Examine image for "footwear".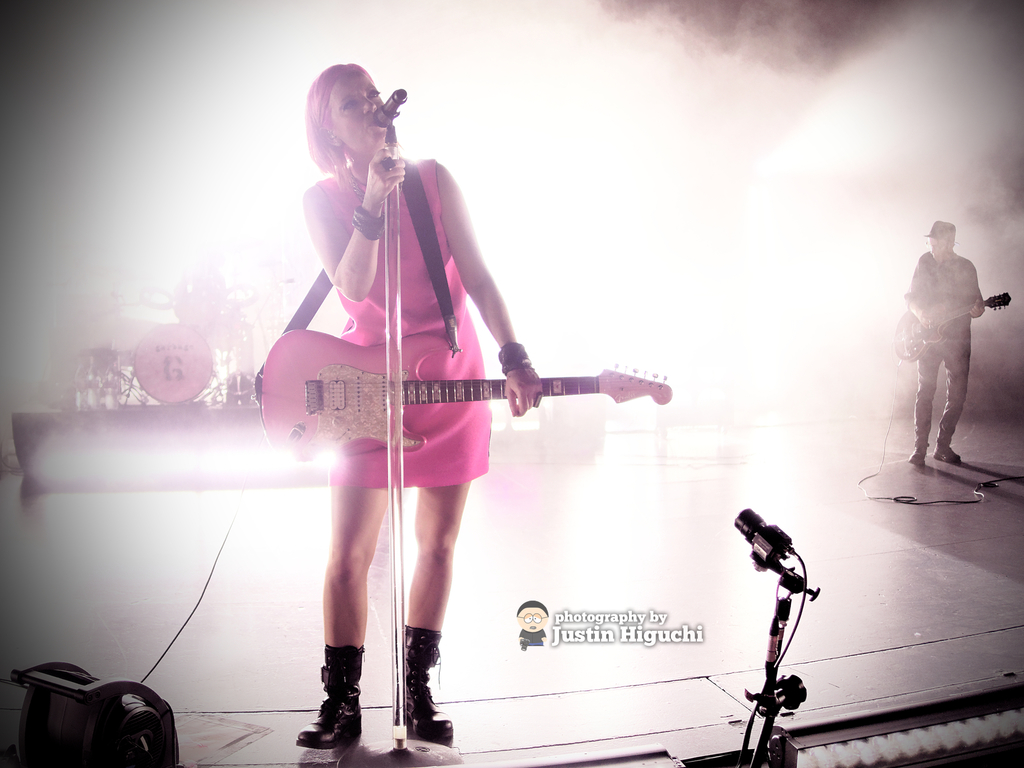
Examination result: x1=300, y1=657, x2=366, y2=753.
